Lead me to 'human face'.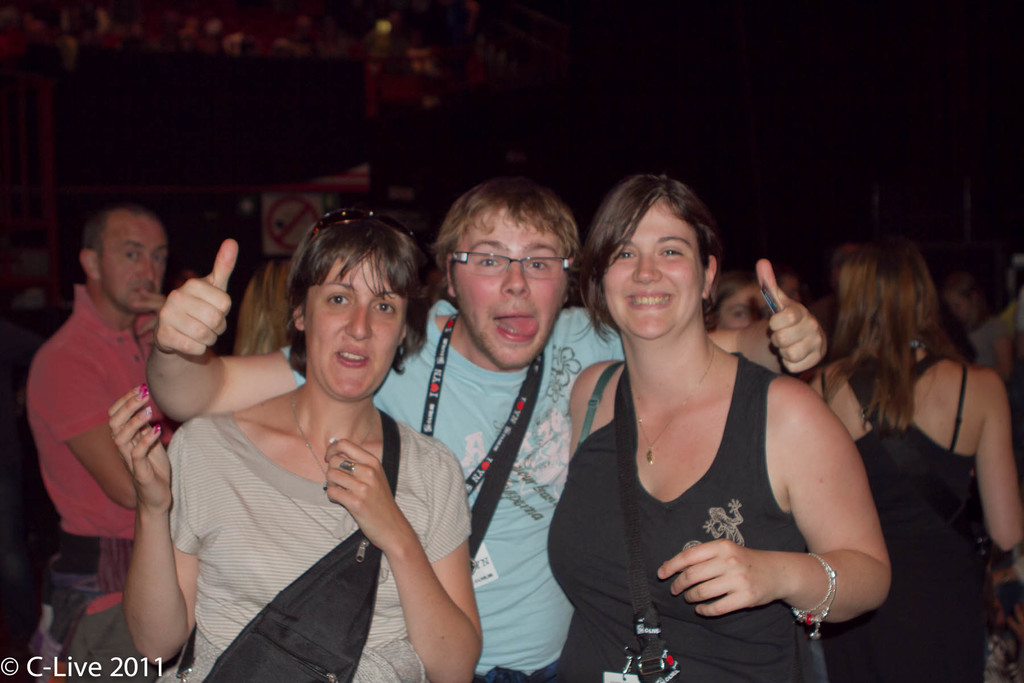
Lead to bbox=(305, 250, 408, 402).
